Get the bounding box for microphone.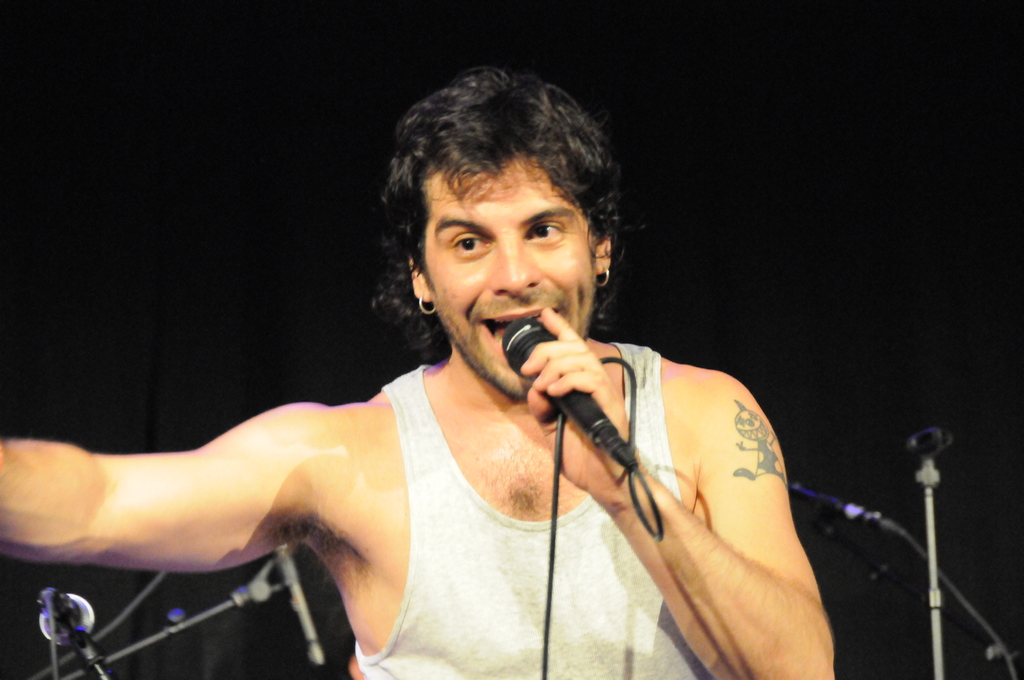
bbox(35, 590, 98, 644).
